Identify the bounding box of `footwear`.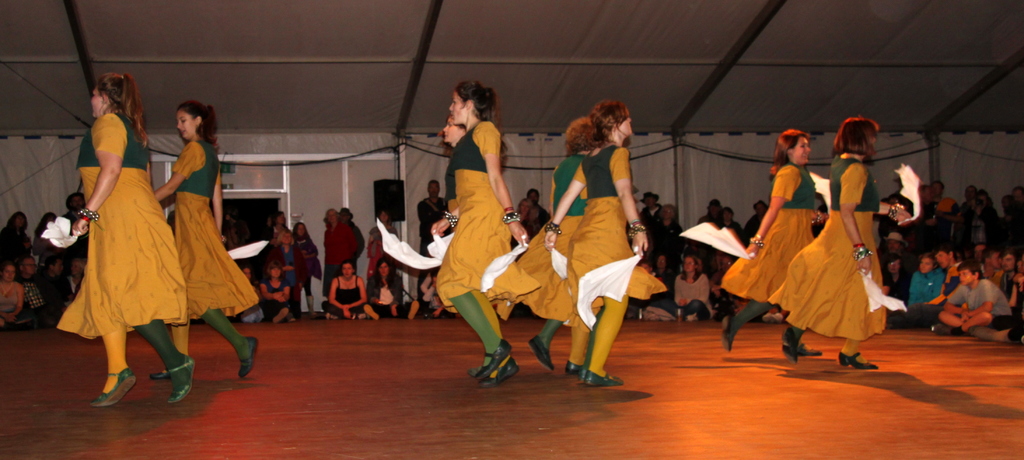
region(932, 322, 954, 335).
